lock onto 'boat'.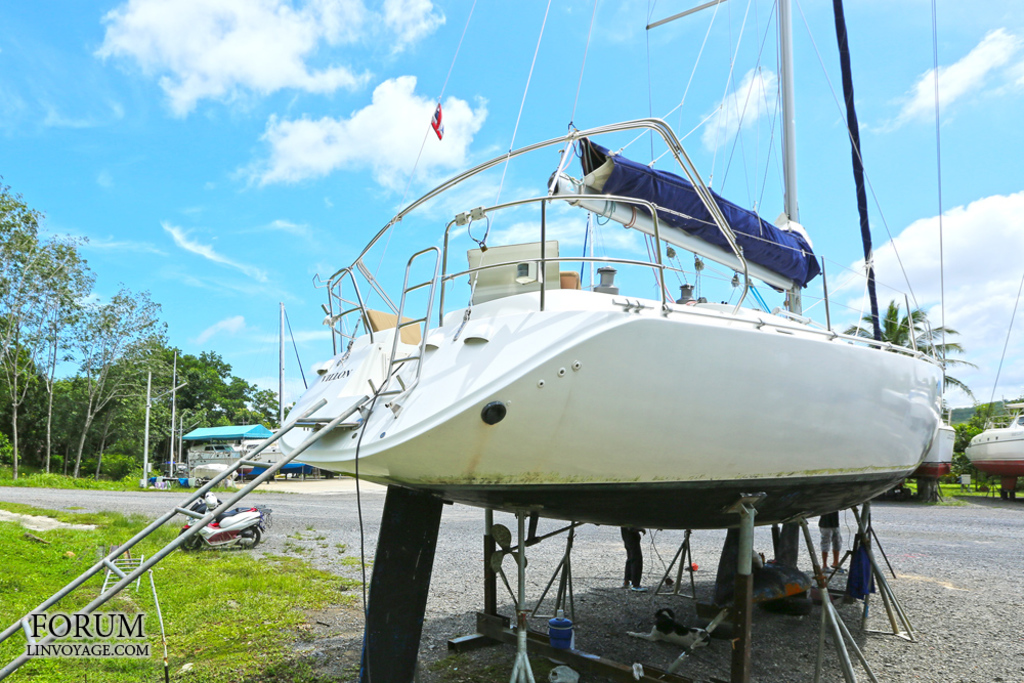
Locked: x1=962, y1=408, x2=1023, y2=492.
